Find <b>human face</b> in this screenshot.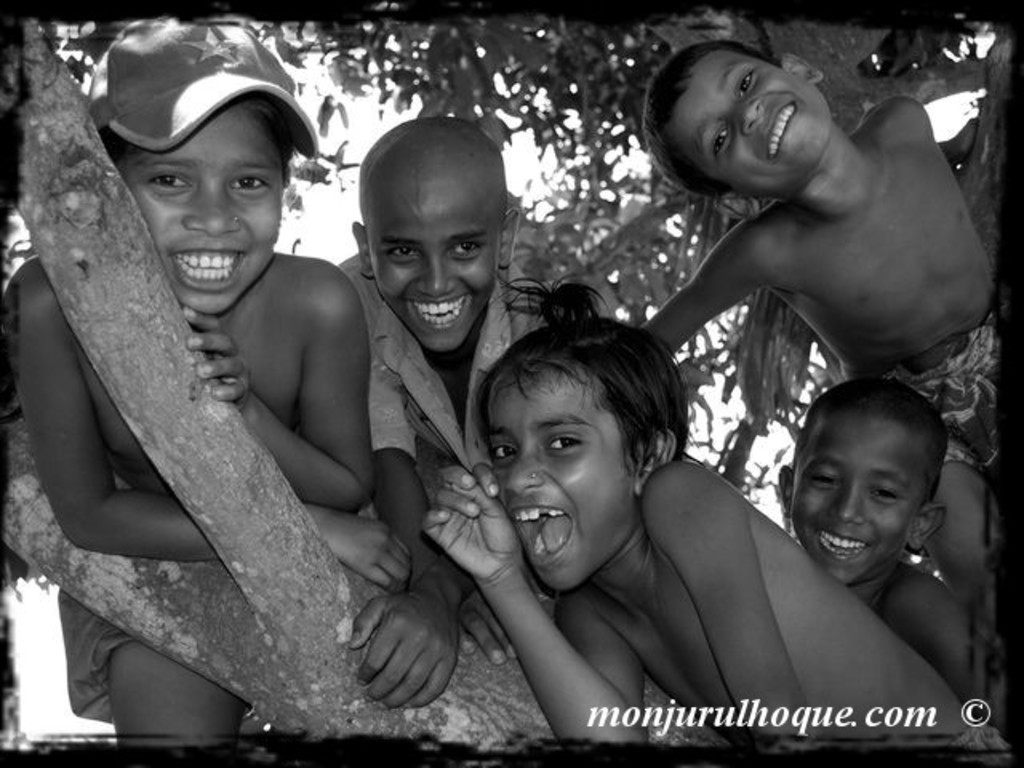
The bounding box for <b>human face</b> is Rect(678, 50, 819, 187).
